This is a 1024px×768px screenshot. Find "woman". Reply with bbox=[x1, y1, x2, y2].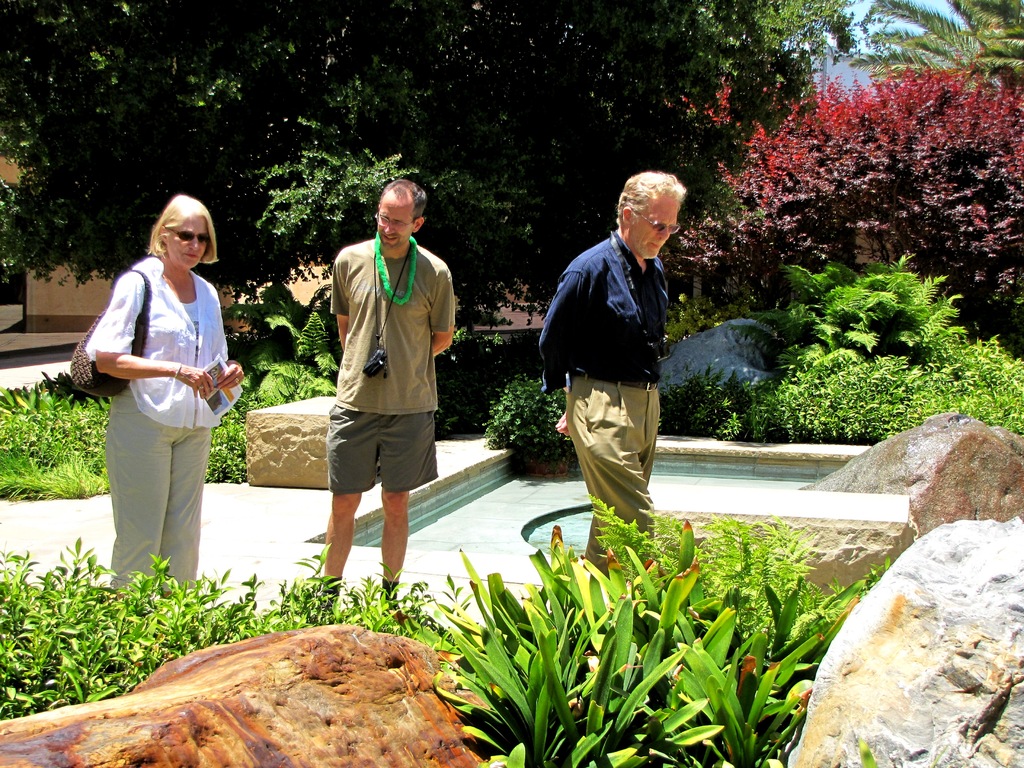
bbox=[83, 191, 237, 621].
